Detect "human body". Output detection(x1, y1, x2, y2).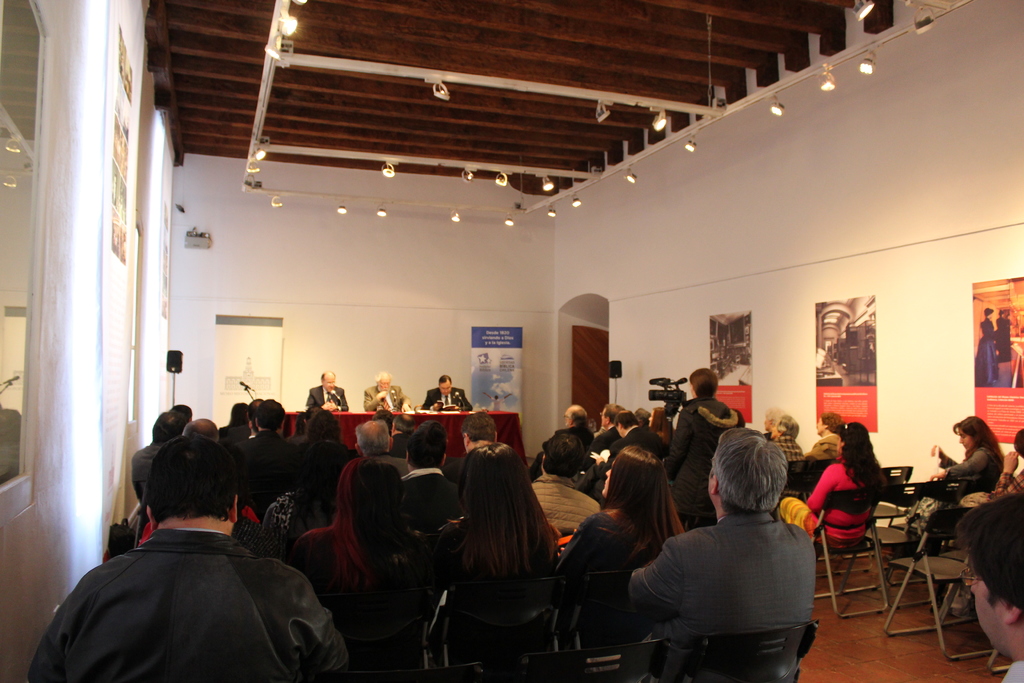
detection(997, 451, 1023, 495).
